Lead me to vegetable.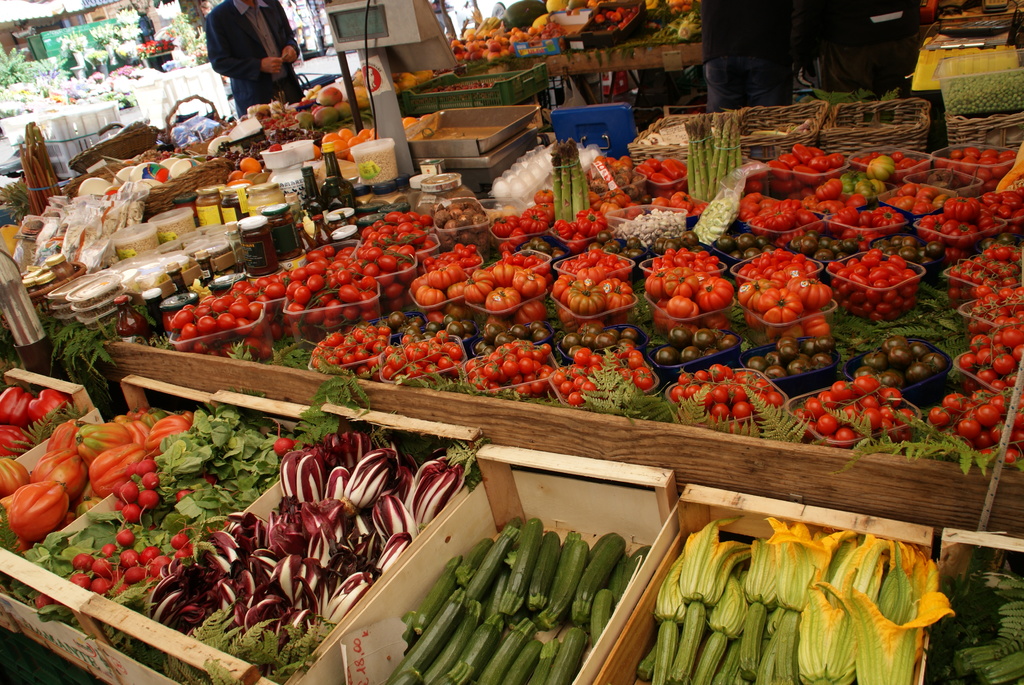
Lead to (509, 224, 530, 244).
